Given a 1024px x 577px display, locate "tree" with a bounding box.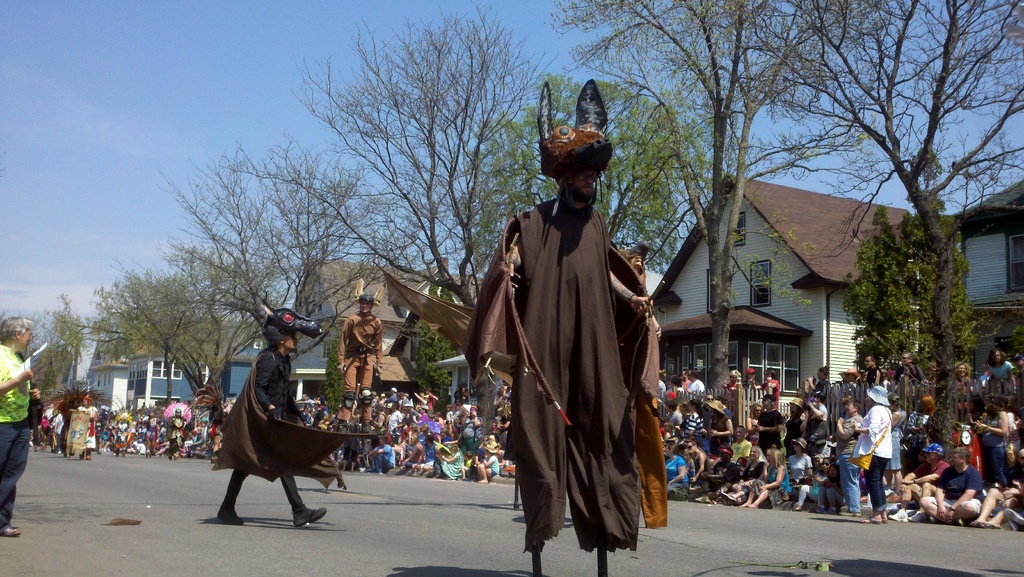
Located: crop(69, 256, 278, 406).
